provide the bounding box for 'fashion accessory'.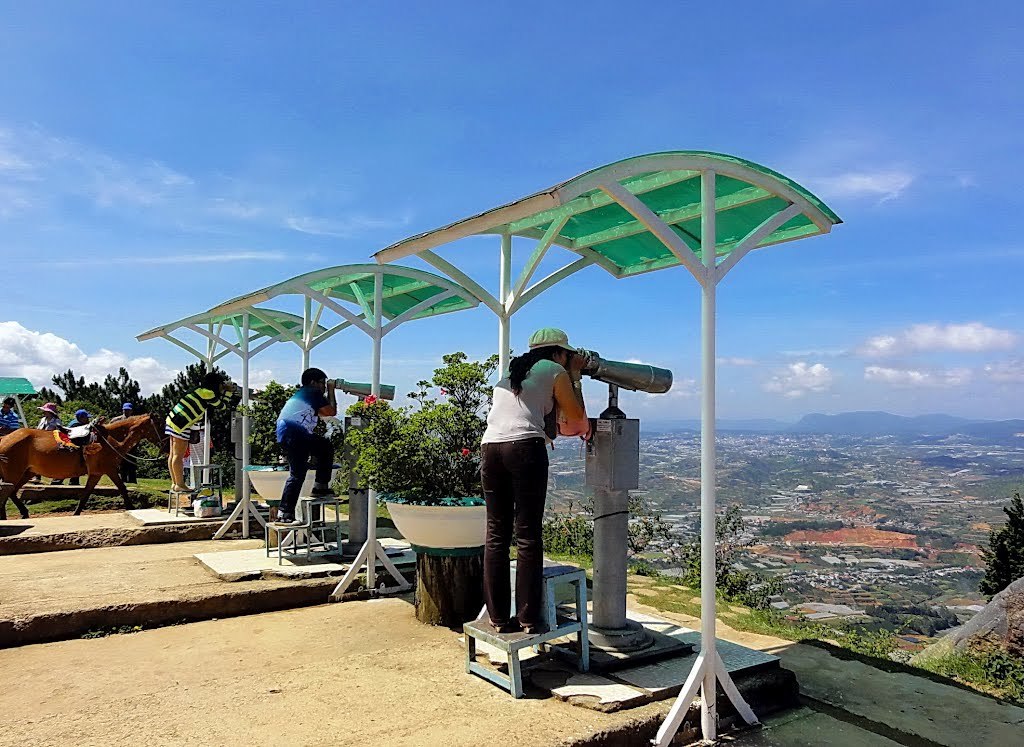
528, 325, 578, 350.
